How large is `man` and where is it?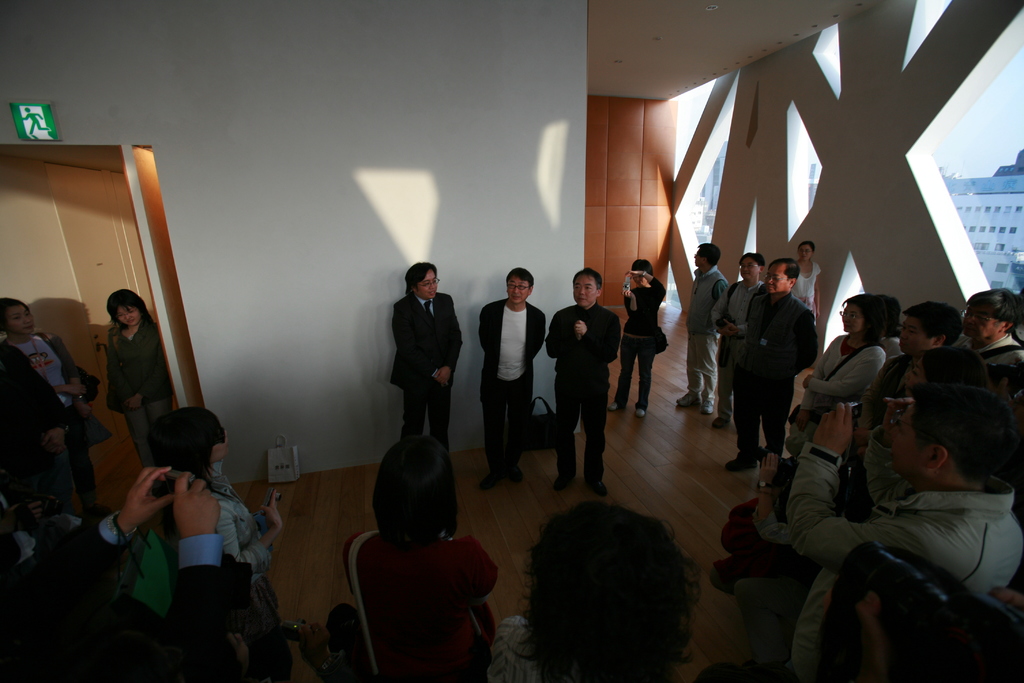
Bounding box: 555/264/631/513.
